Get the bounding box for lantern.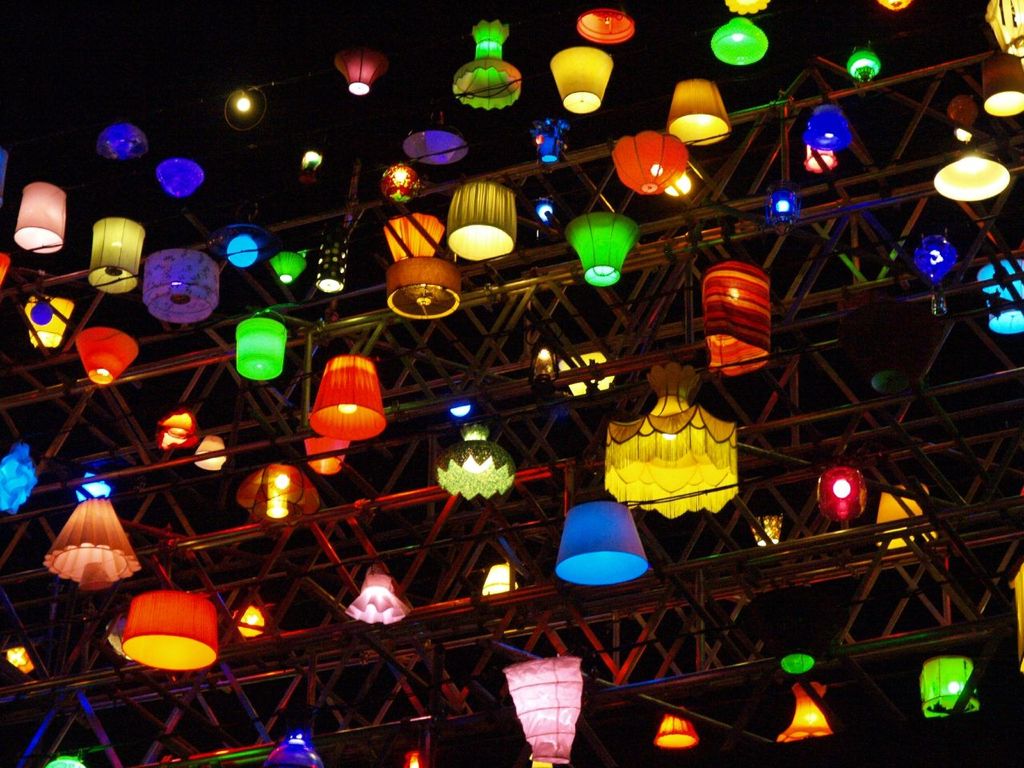
562, 210, 642, 285.
